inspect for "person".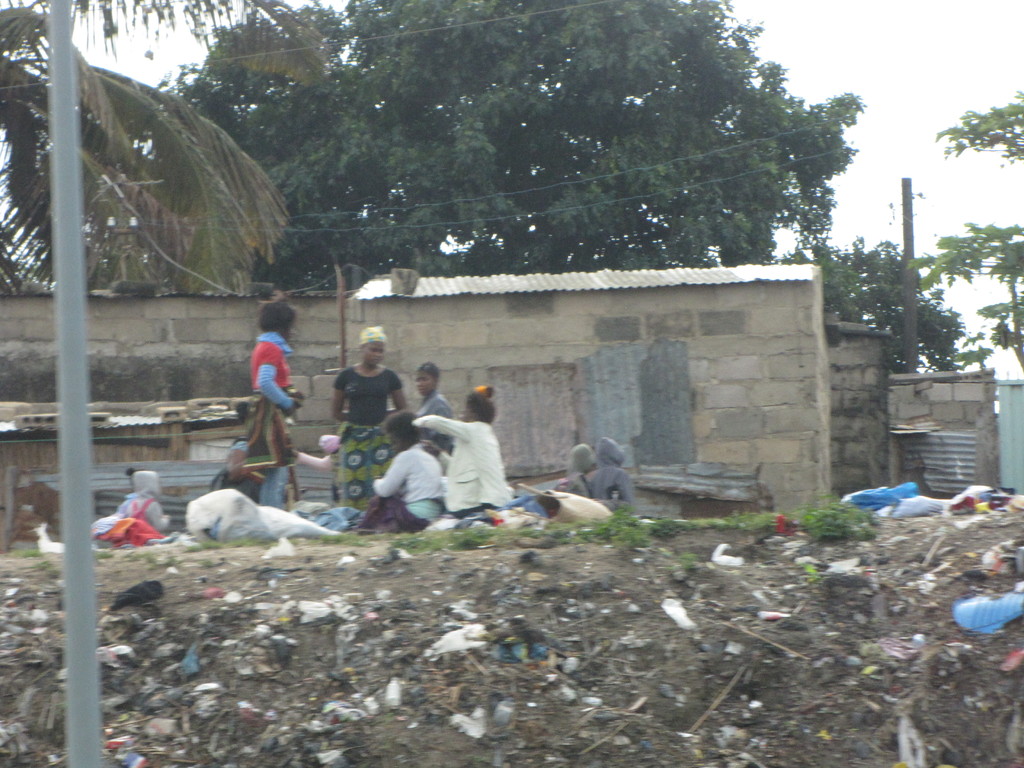
Inspection: l=242, t=294, r=308, b=514.
